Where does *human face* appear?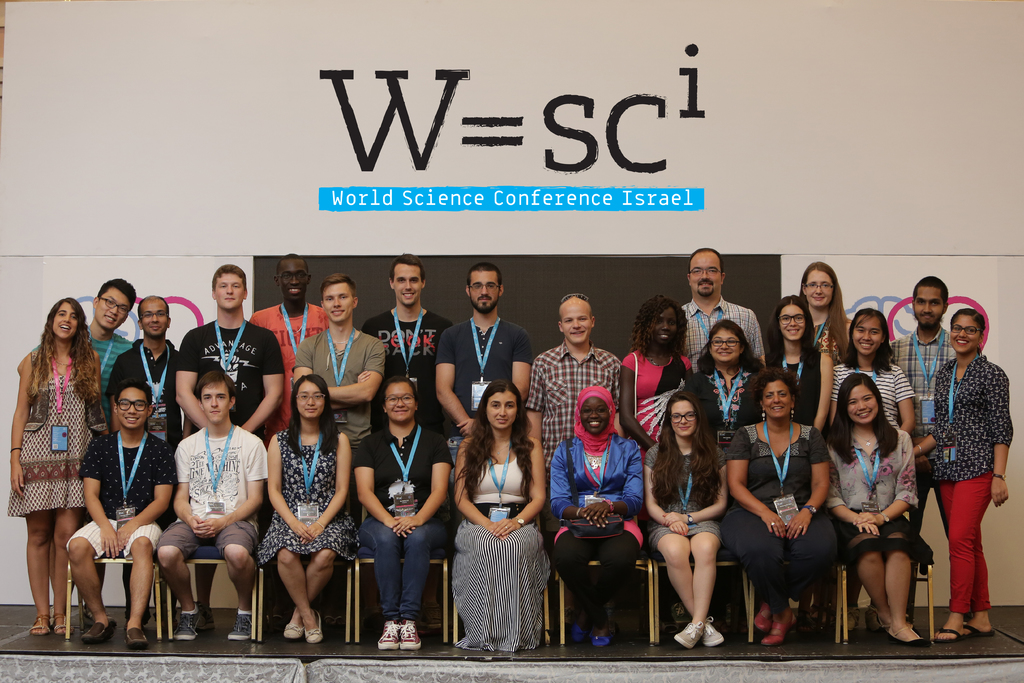
Appears at pyautogui.locateOnScreen(487, 395, 517, 427).
